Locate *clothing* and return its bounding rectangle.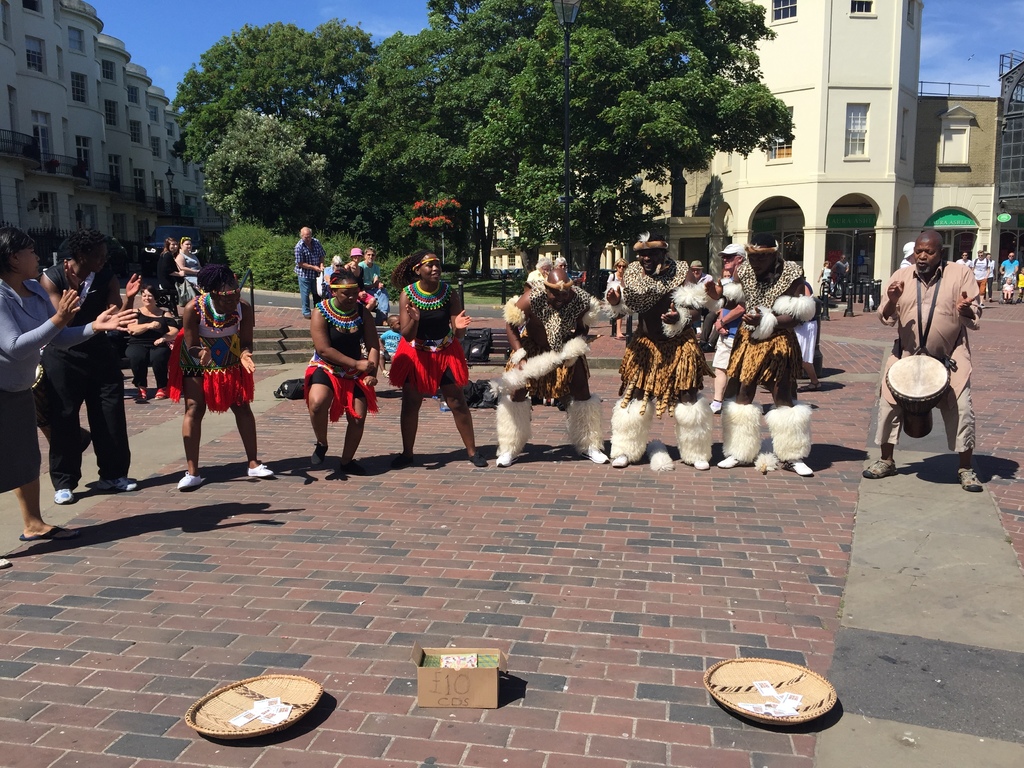
130 304 175 387.
